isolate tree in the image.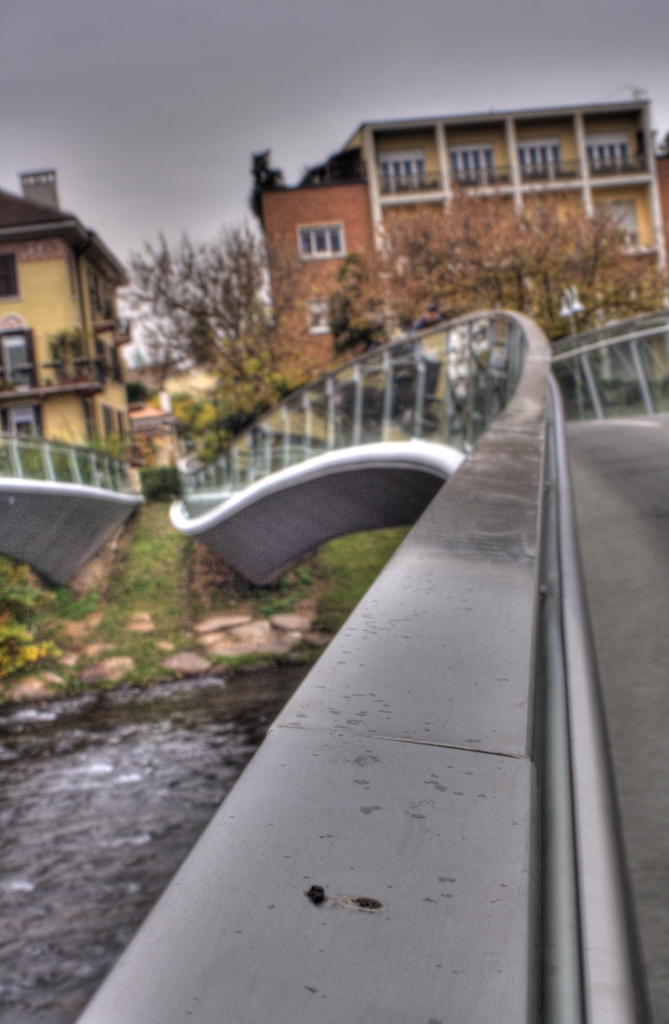
Isolated region: (x1=164, y1=356, x2=324, y2=456).
